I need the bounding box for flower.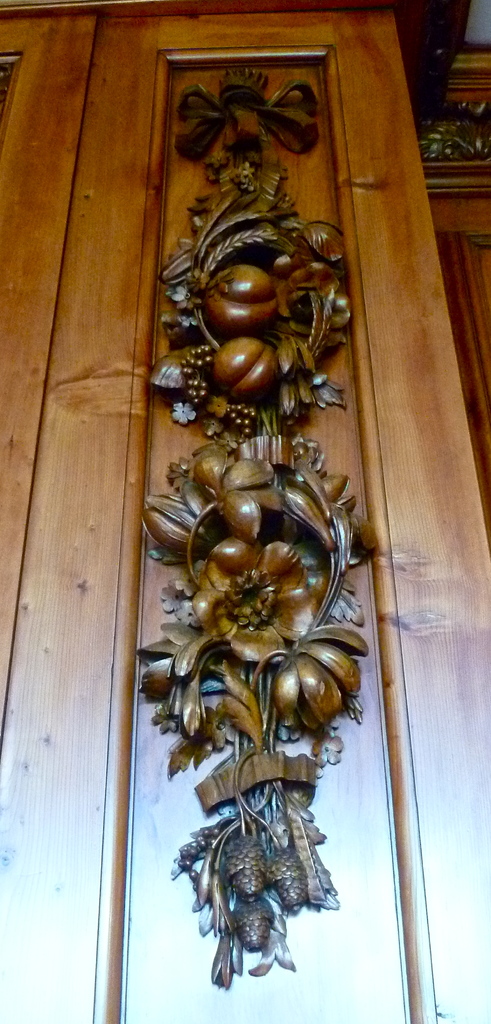
Here it is: pyautogui.locateOnScreen(168, 402, 204, 421).
